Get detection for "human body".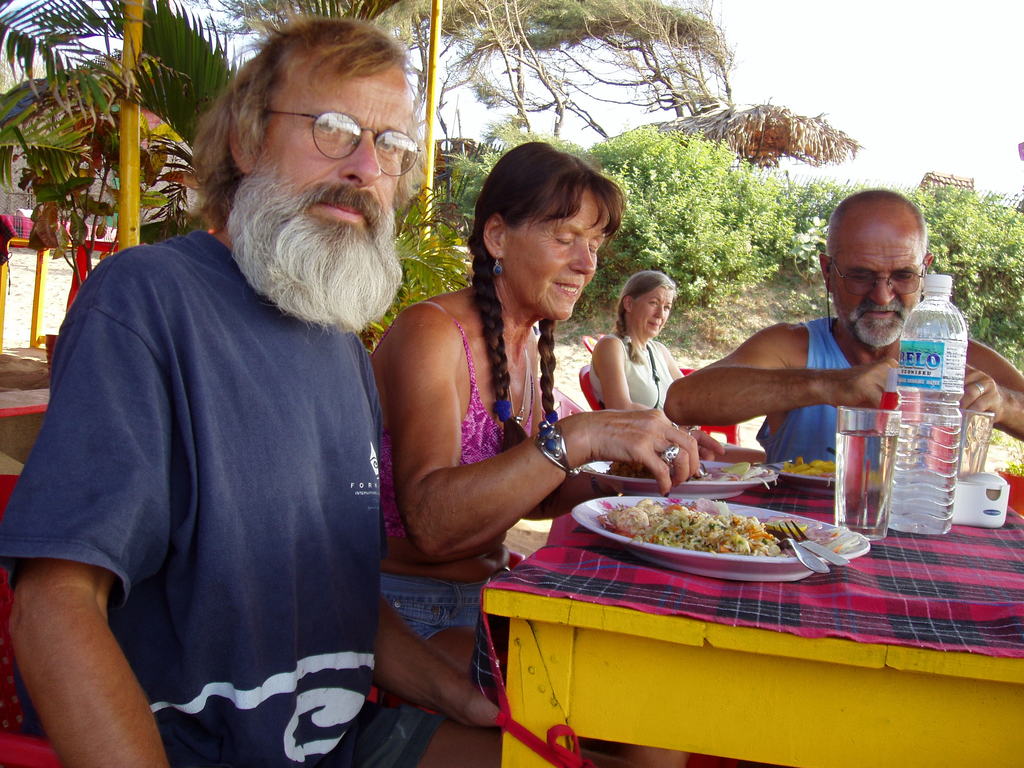
Detection: <region>592, 273, 740, 465</region>.
